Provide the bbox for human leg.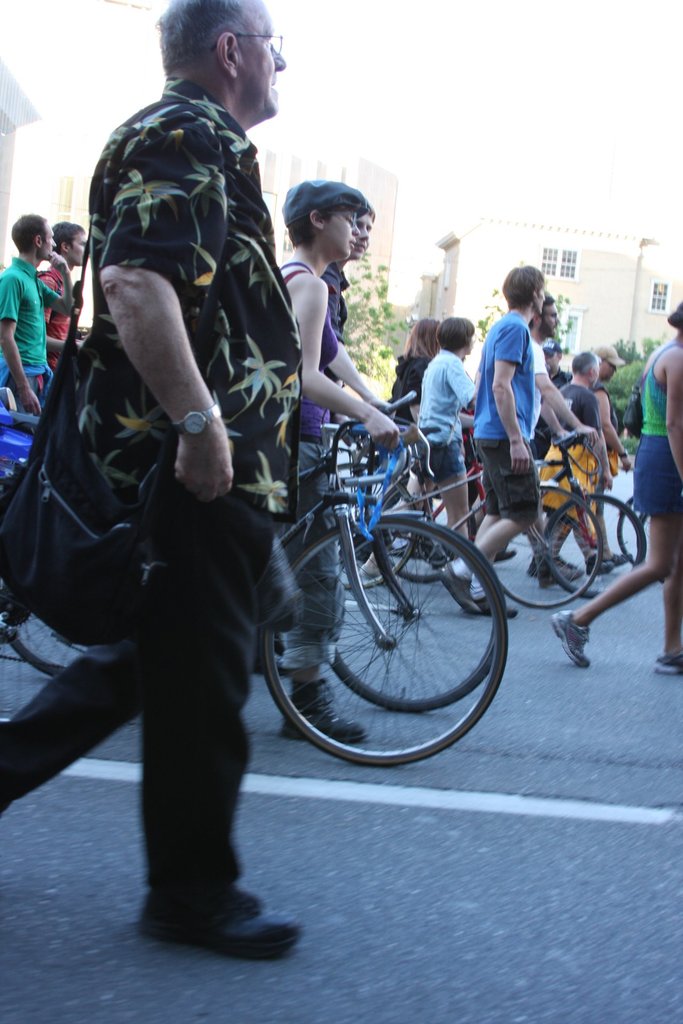
(x1=0, y1=648, x2=148, y2=805).
